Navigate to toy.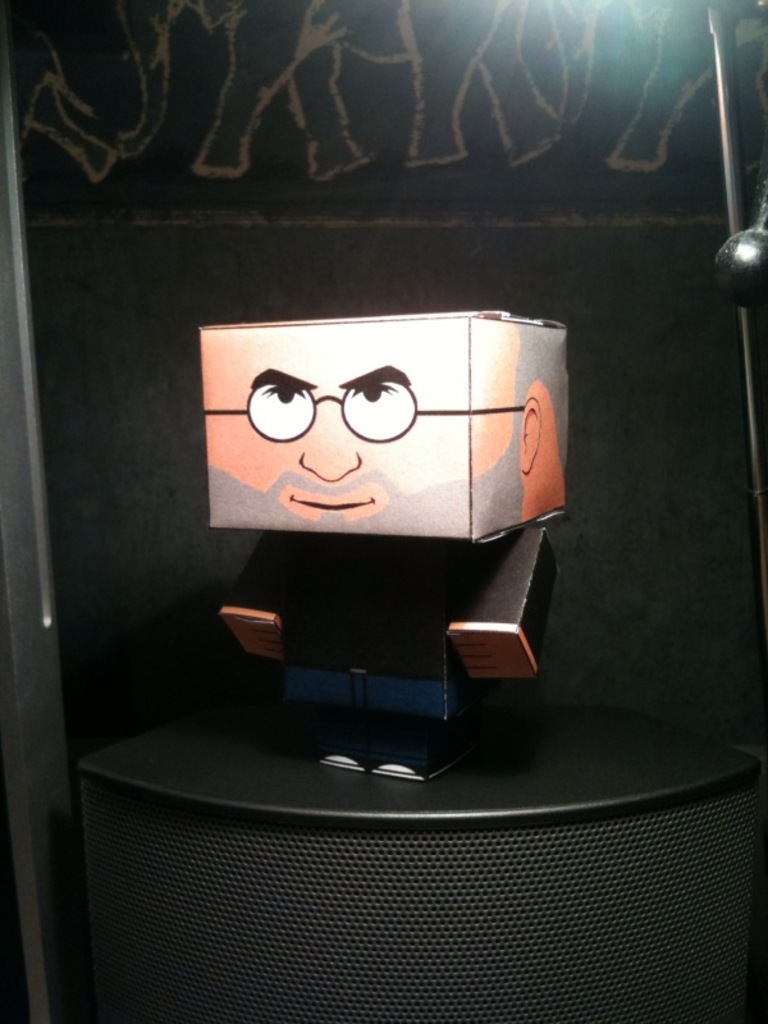
Navigation target: (x1=191, y1=297, x2=580, y2=790).
